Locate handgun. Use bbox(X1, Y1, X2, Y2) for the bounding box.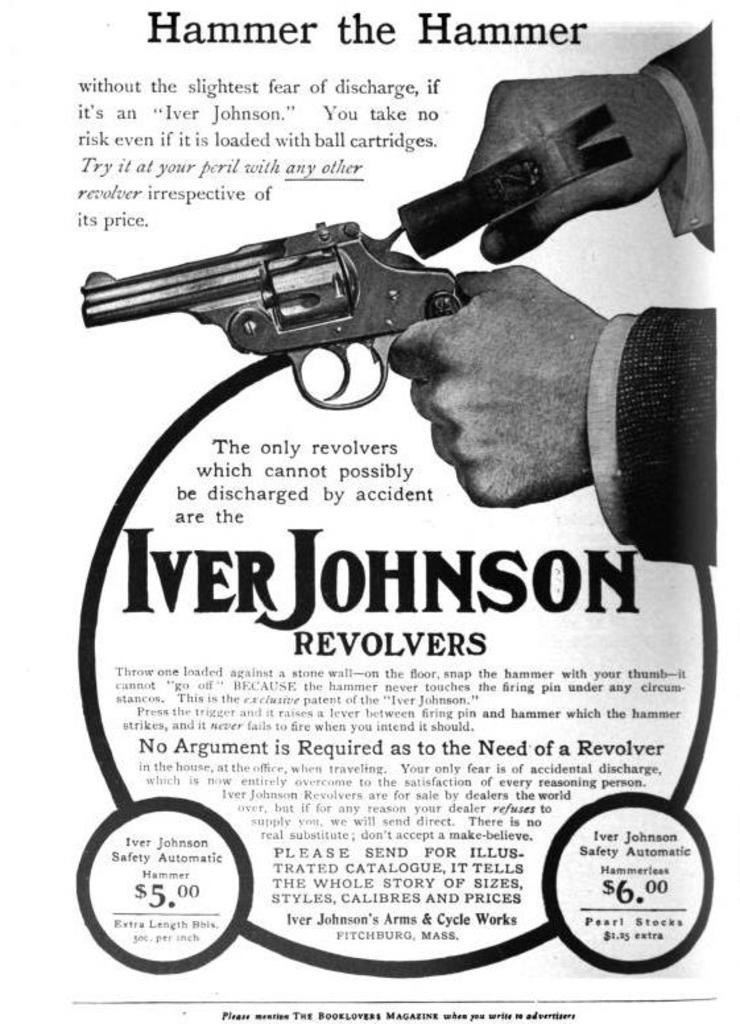
bbox(70, 219, 466, 410).
